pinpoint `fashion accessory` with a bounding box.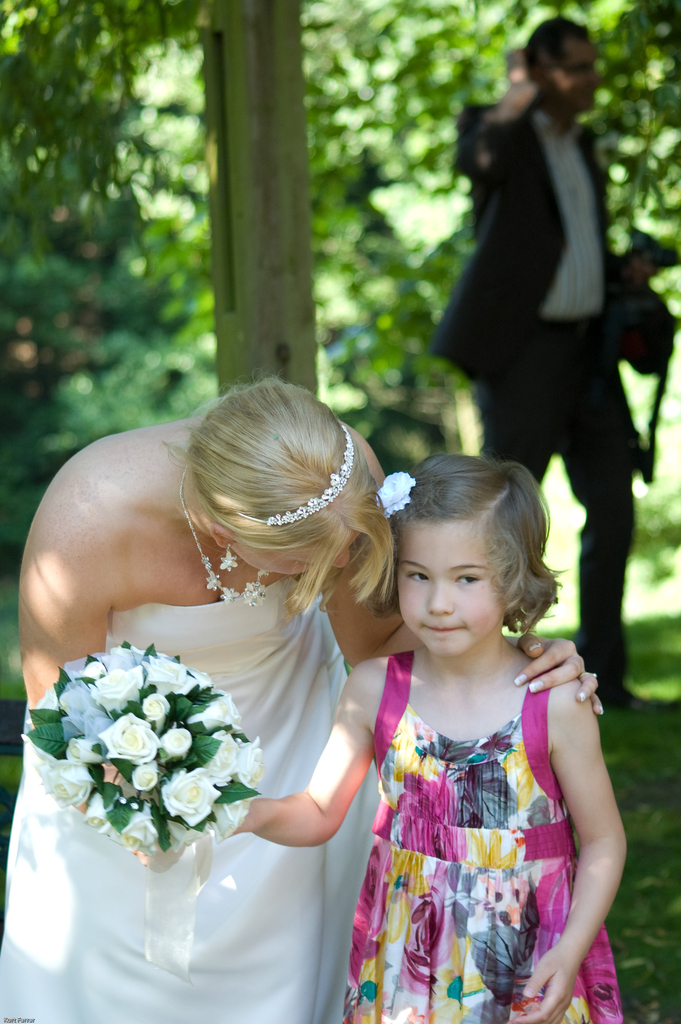
crop(183, 529, 273, 610).
